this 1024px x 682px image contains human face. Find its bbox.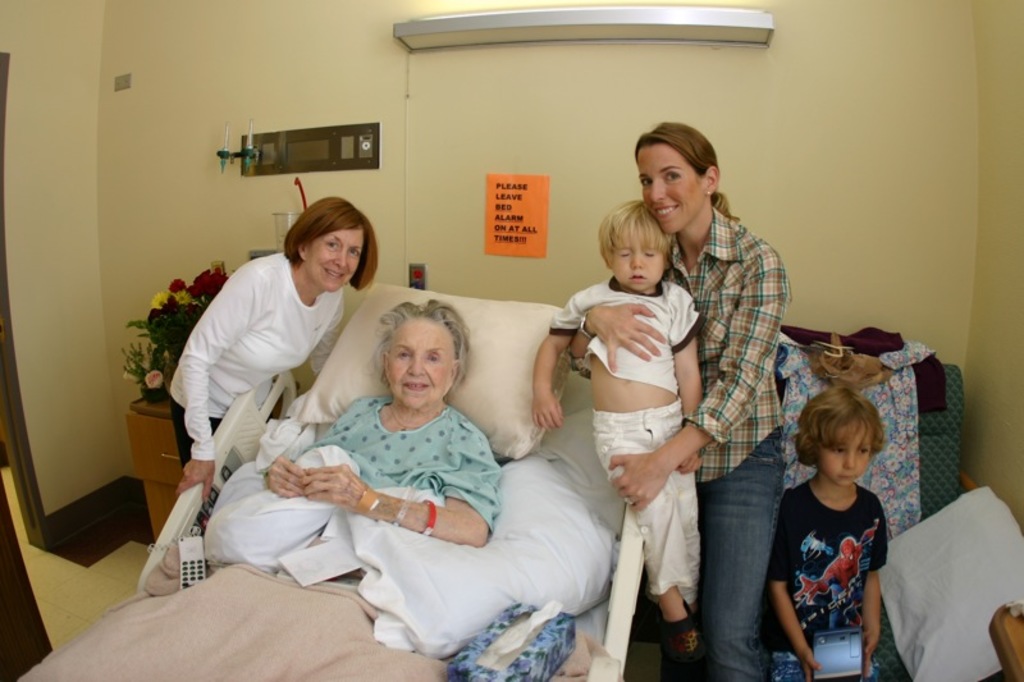
bbox=(646, 142, 700, 229).
